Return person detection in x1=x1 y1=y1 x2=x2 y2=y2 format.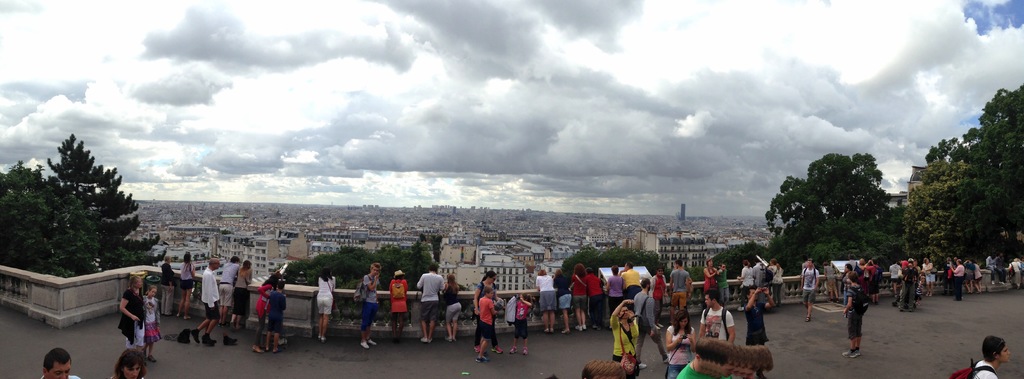
x1=388 y1=268 x2=408 y2=340.
